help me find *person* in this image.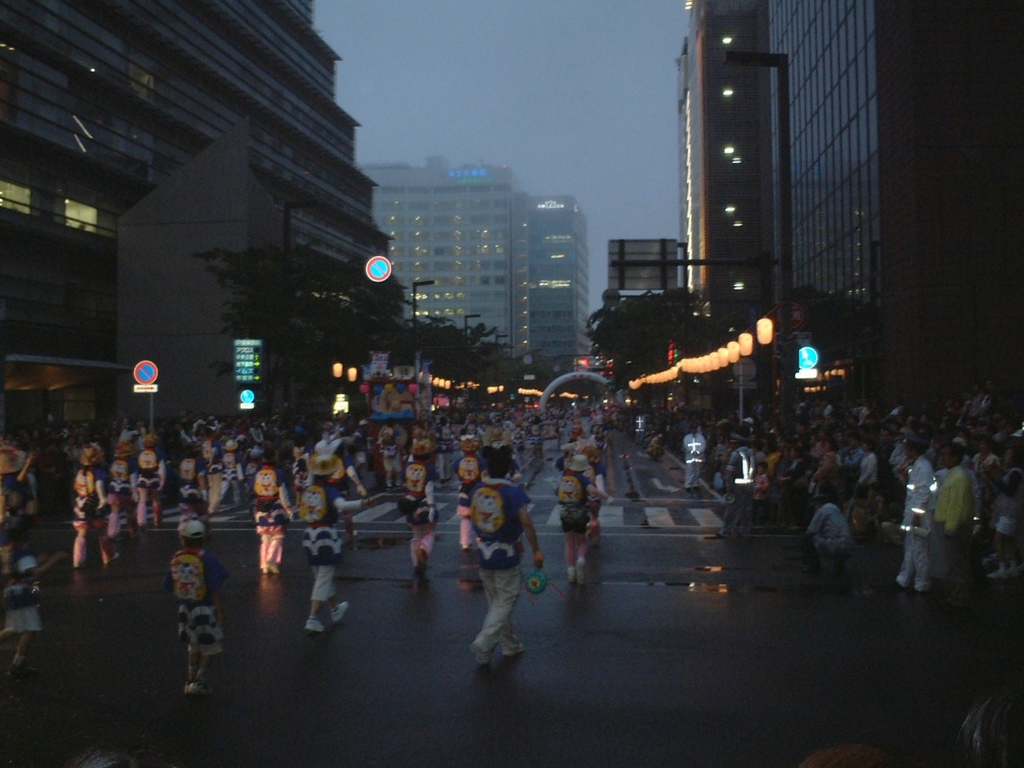
Found it: 466, 441, 543, 661.
